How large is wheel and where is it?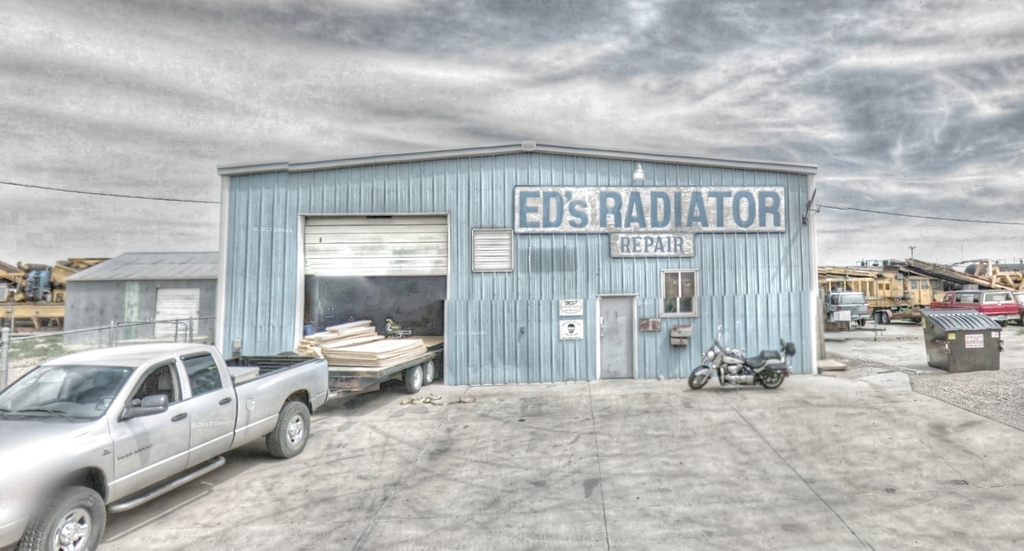
Bounding box: crop(880, 312, 886, 322).
